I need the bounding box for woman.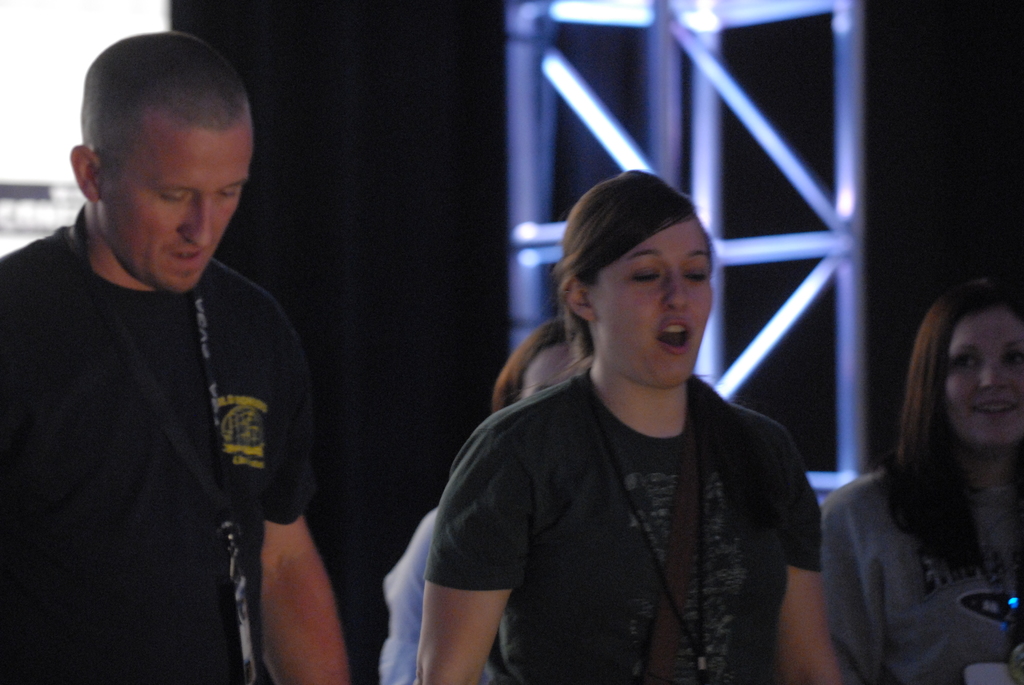
Here it is: locate(409, 177, 835, 674).
